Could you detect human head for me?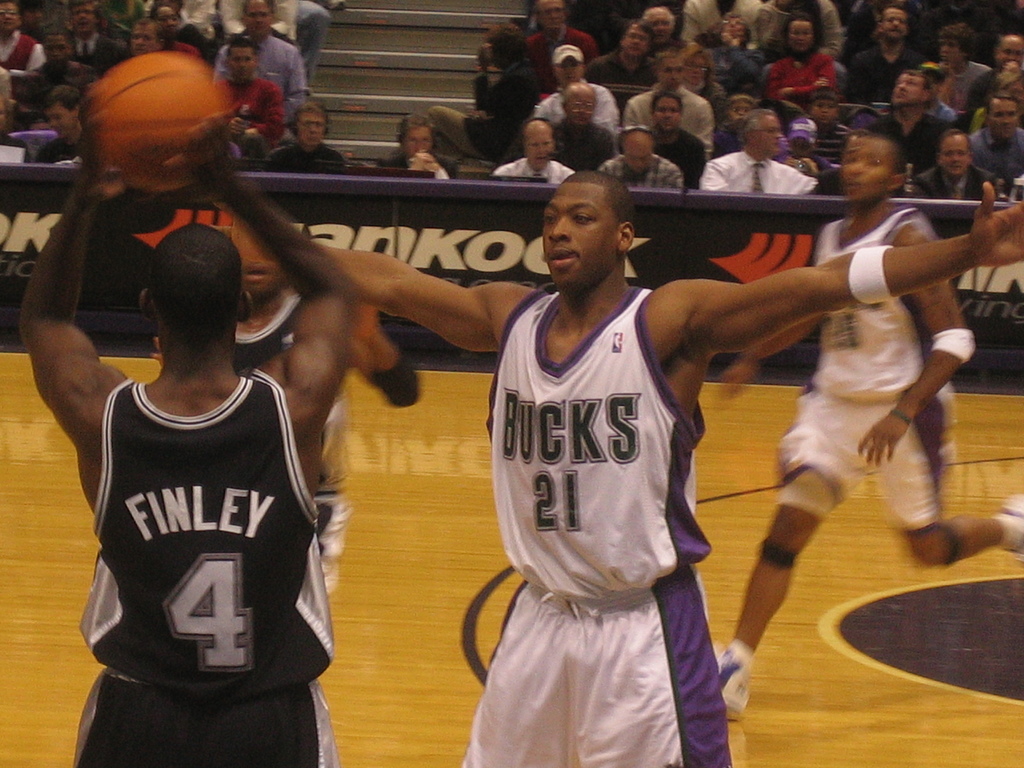
Detection result: [x1=733, y1=108, x2=780, y2=156].
